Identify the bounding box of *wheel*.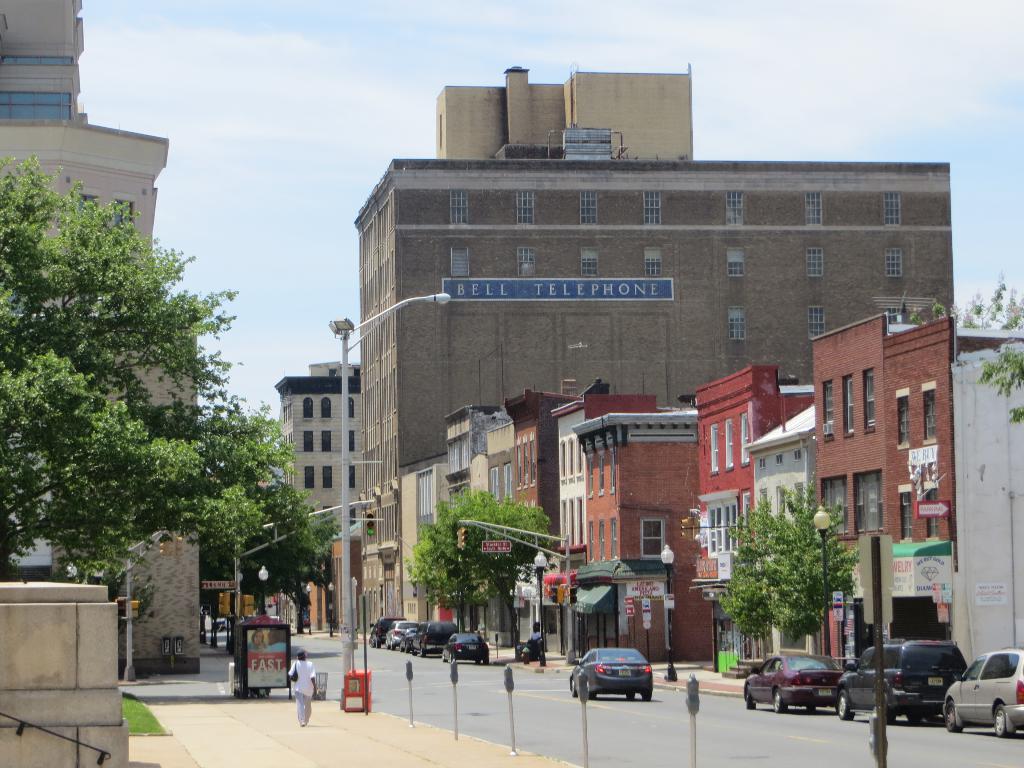
<box>369,636,387,646</box>.
